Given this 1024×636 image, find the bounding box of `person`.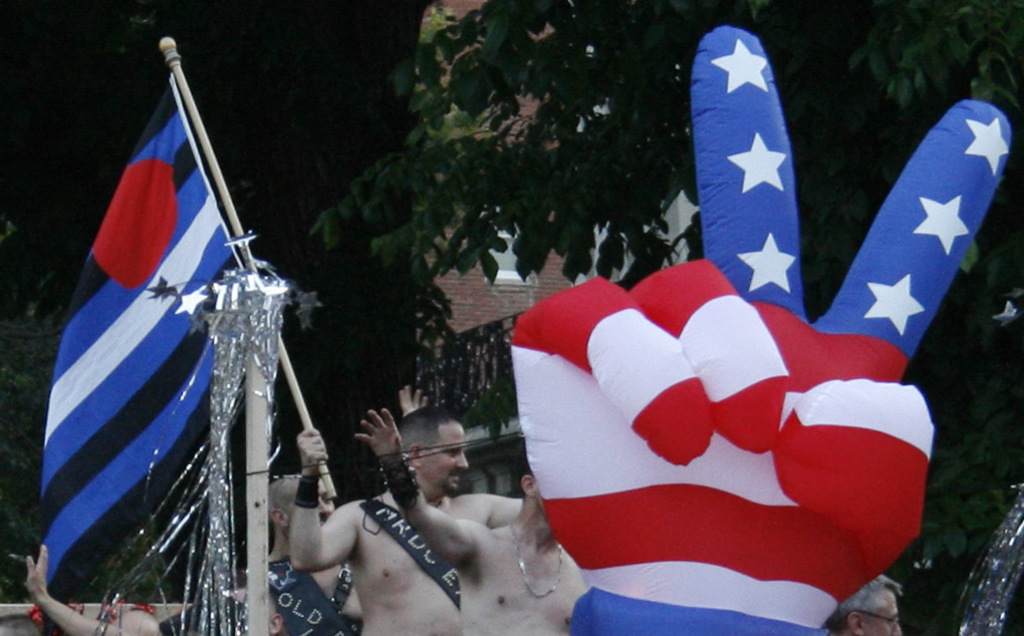
{"x1": 290, "y1": 406, "x2": 517, "y2": 635}.
